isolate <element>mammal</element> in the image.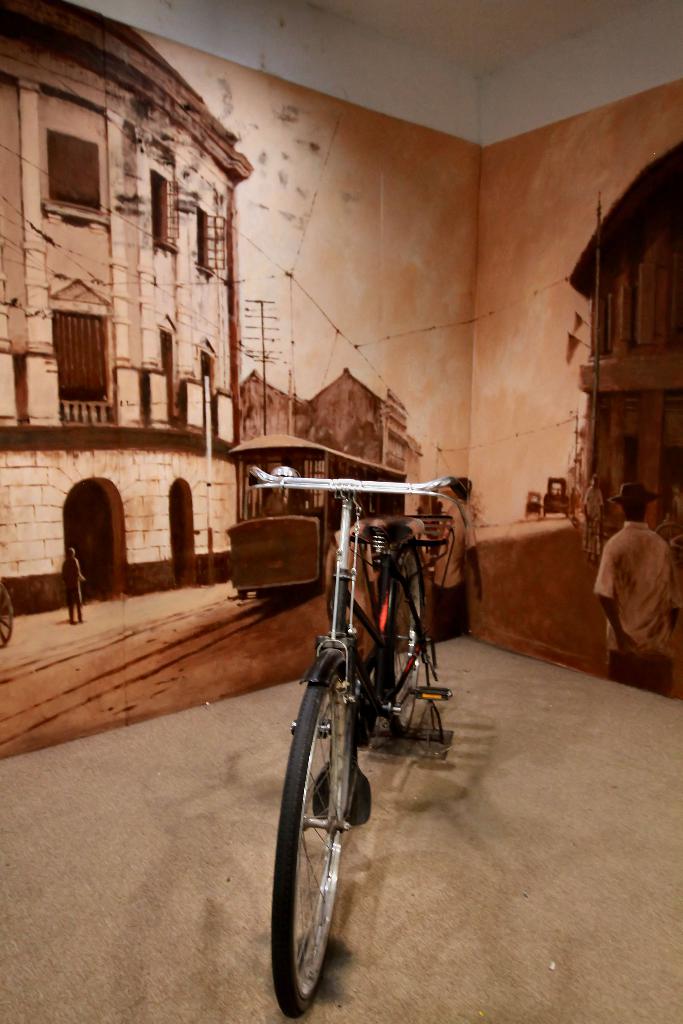
Isolated region: BBox(432, 480, 480, 636).
